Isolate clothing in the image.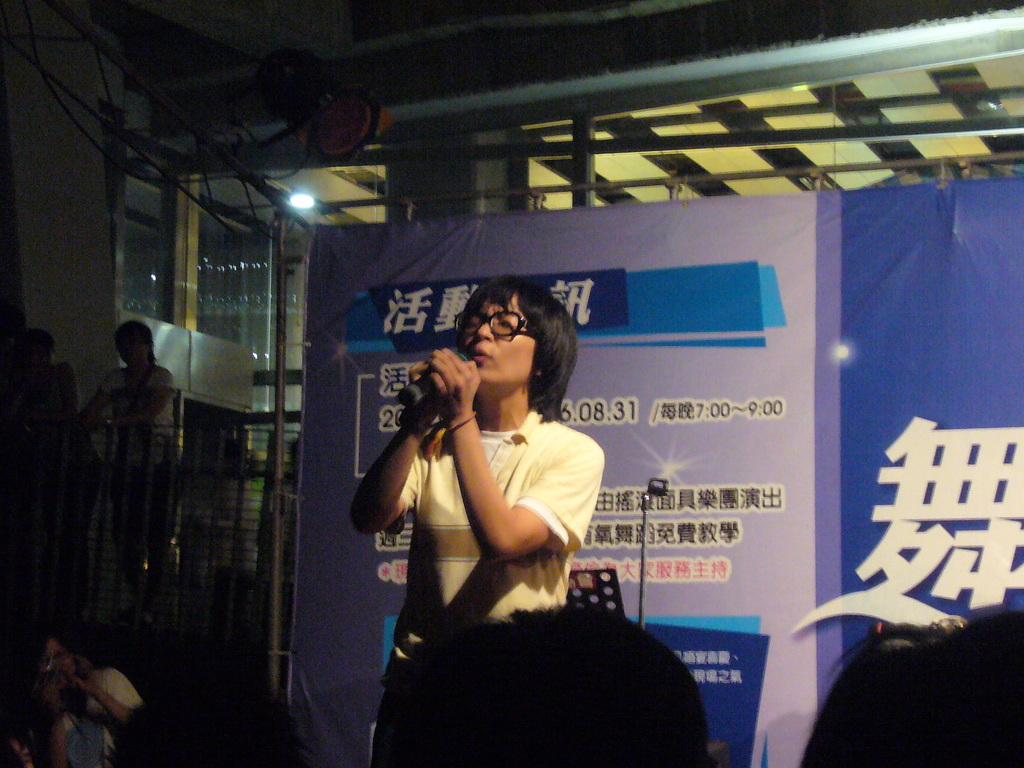
Isolated region: box(96, 365, 175, 598).
